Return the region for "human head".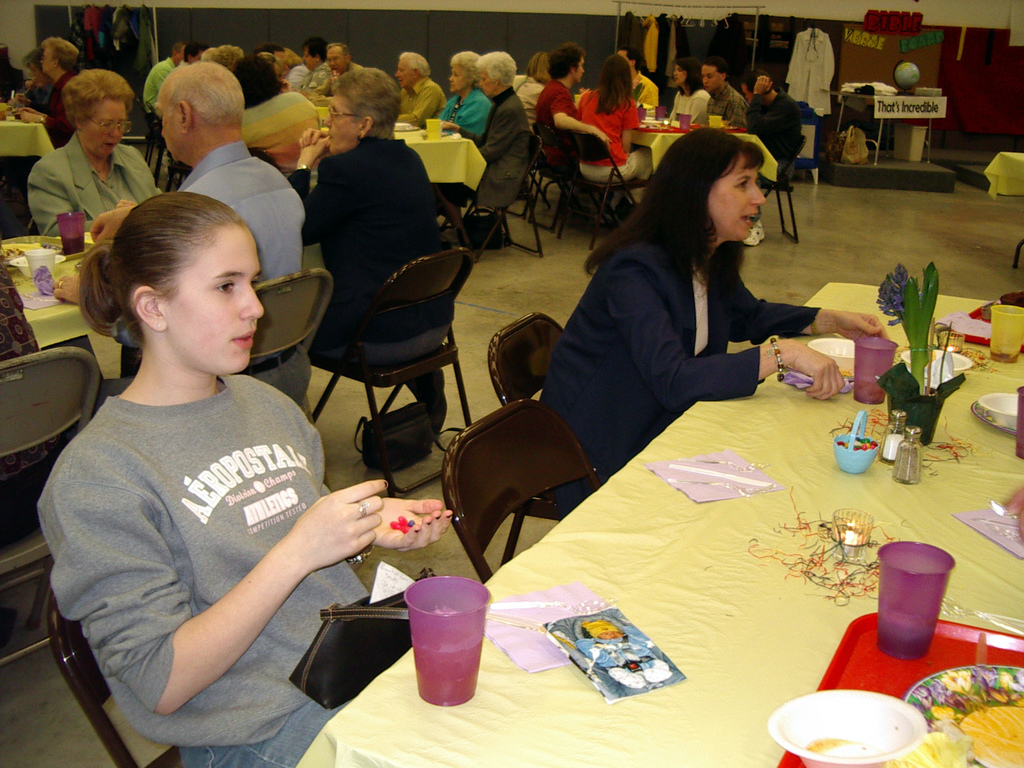
[59,66,137,156].
